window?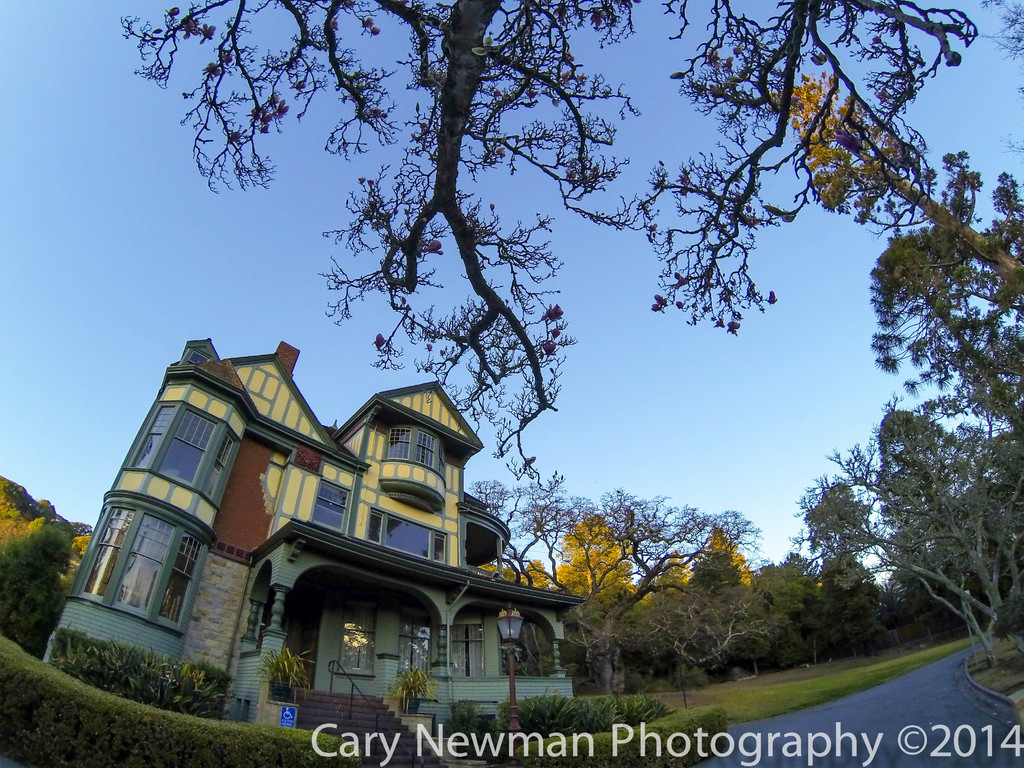
detection(156, 403, 216, 484)
